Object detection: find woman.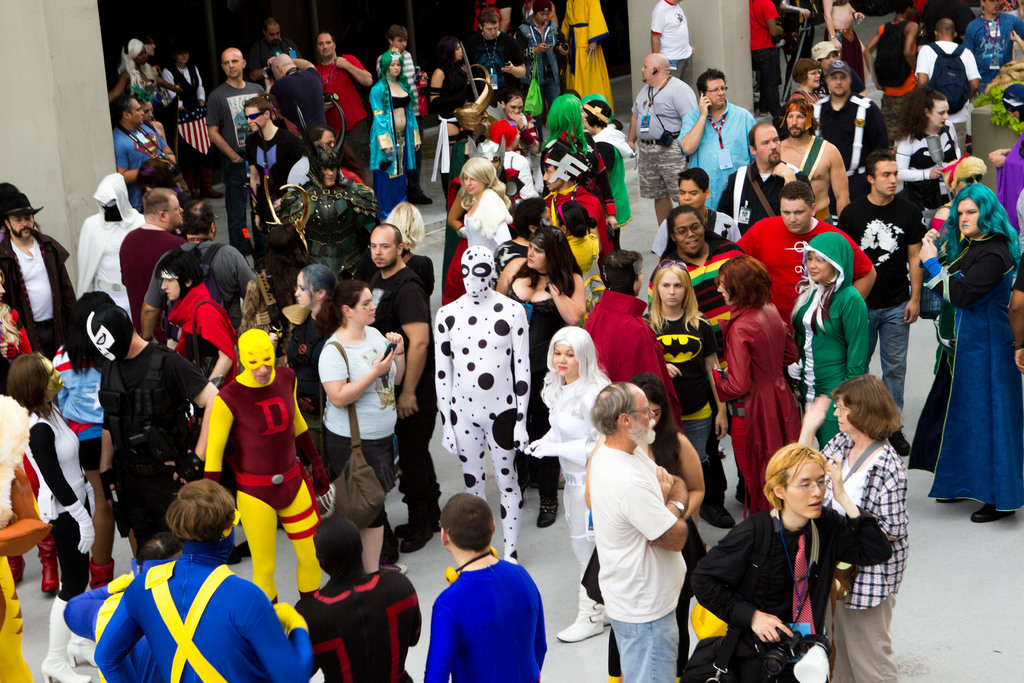
x1=275, y1=265, x2=344, y2=409.
